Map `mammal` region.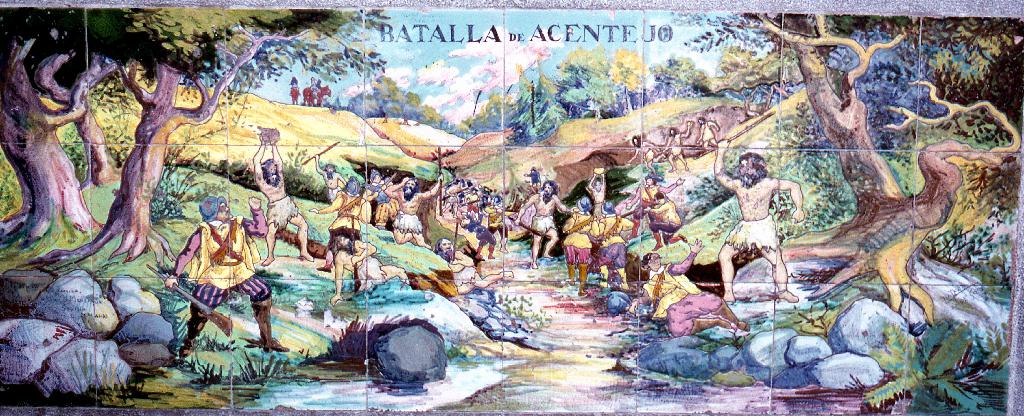
Mapped to <bbox>287, 74, 300, 104</bbox>.
